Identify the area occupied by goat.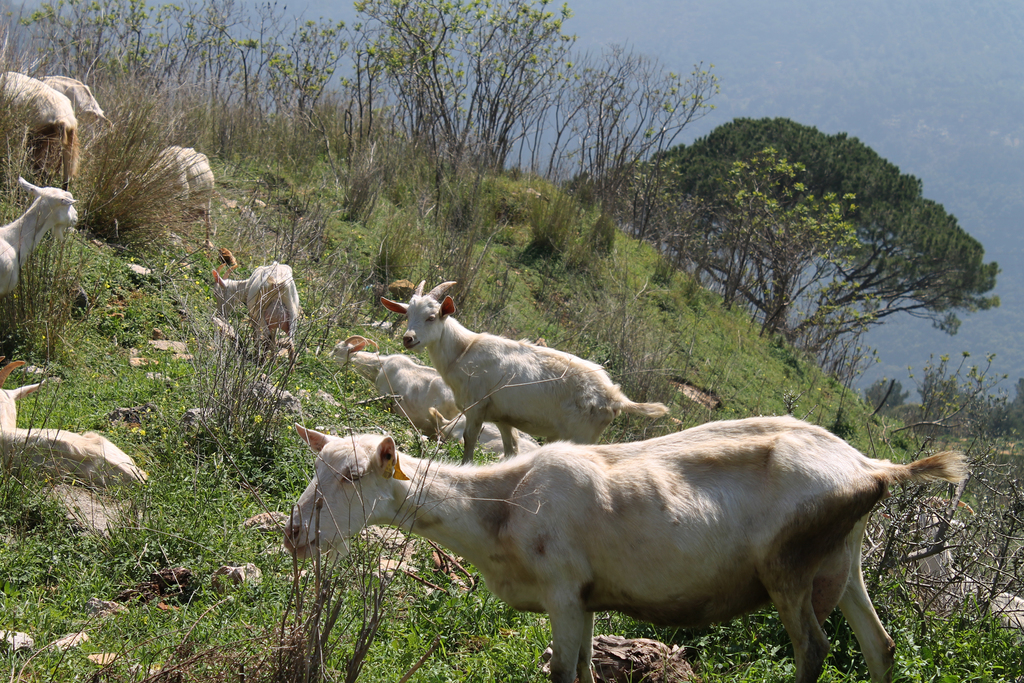
Area: <bbox>432, 410, 553, 463</bbox>.
